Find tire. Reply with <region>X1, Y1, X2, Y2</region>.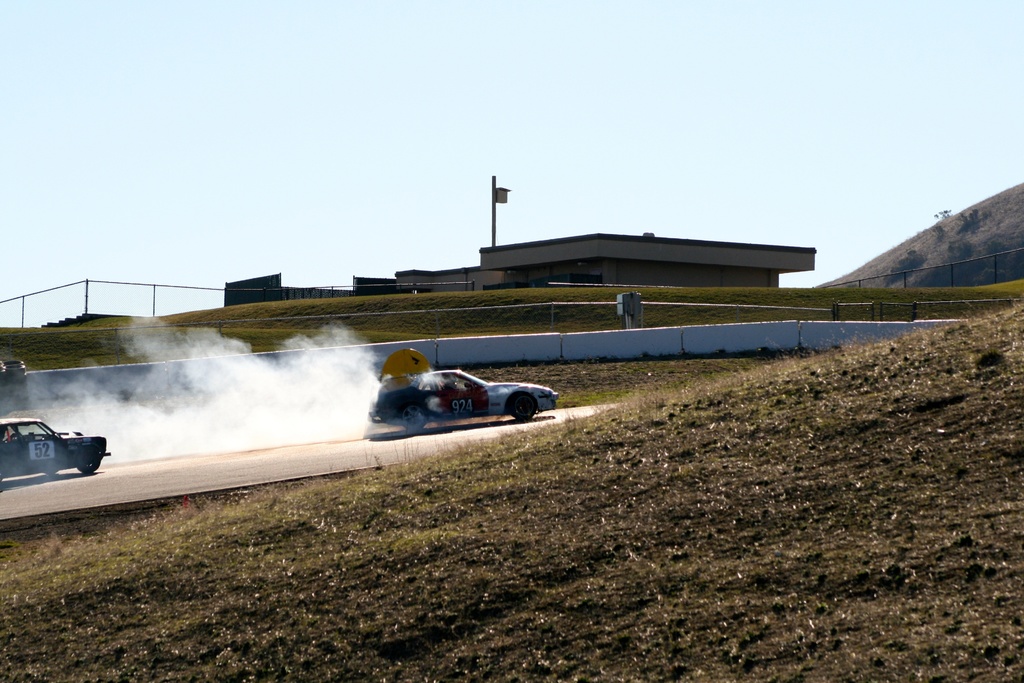
<region>76, 448, 101, 472</region>.
